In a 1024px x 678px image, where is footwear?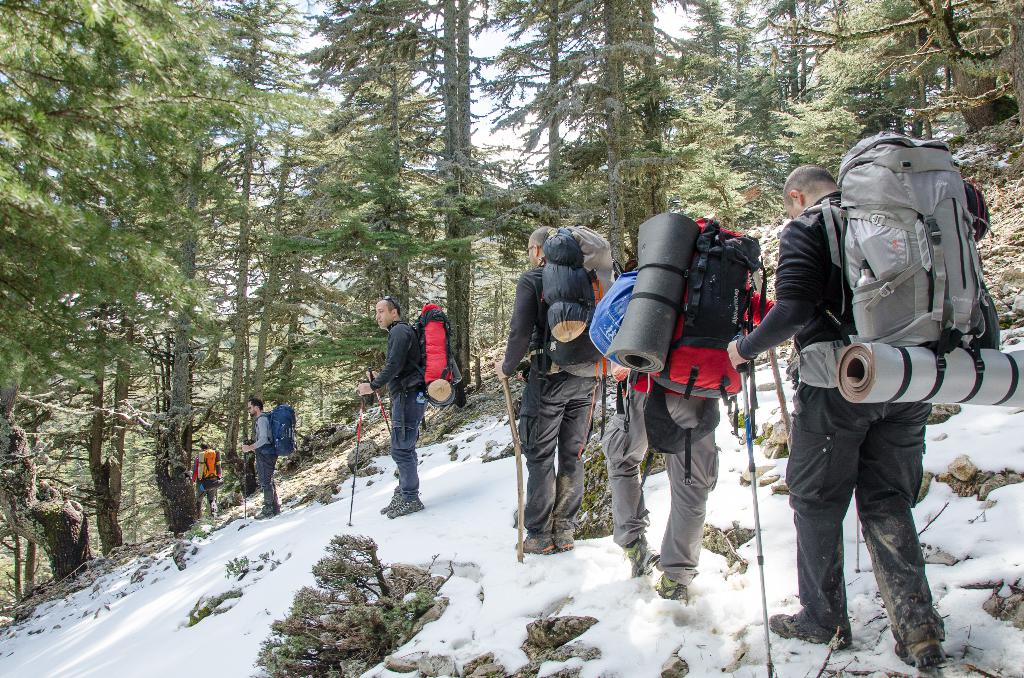
{"x1": 625, "y1": 539, "x2": 658, "y2": 578}.
